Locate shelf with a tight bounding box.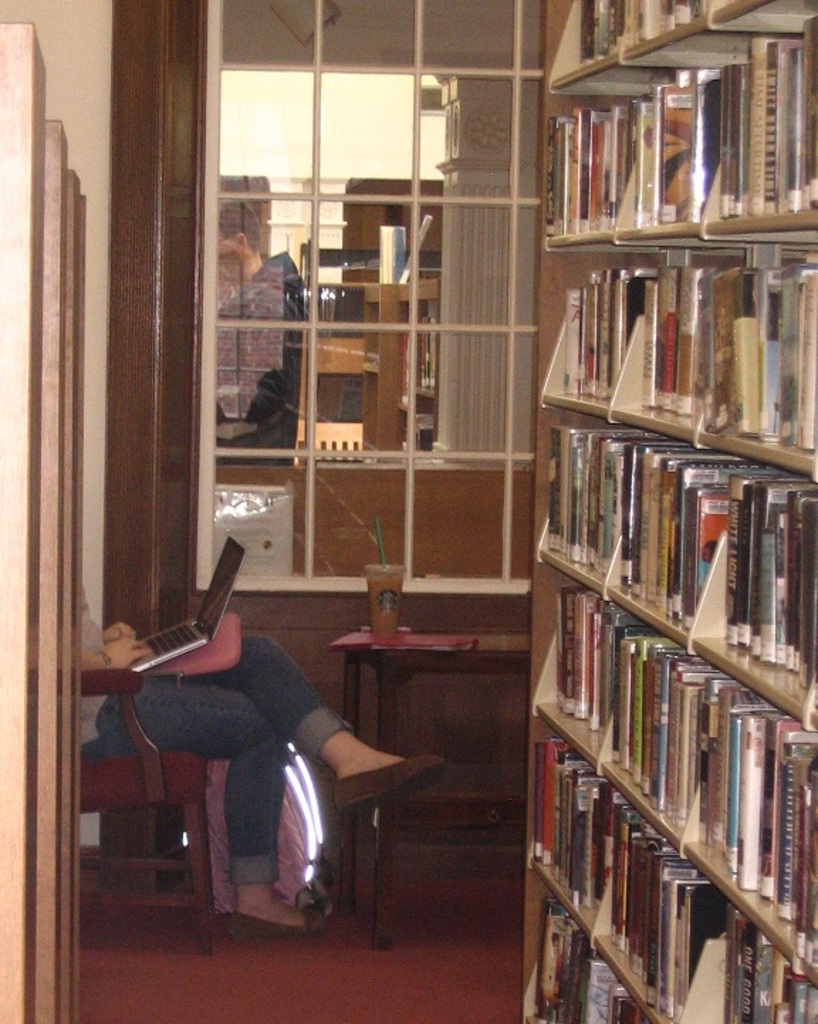
left=520, top=0, right=817, bottom=1023.
